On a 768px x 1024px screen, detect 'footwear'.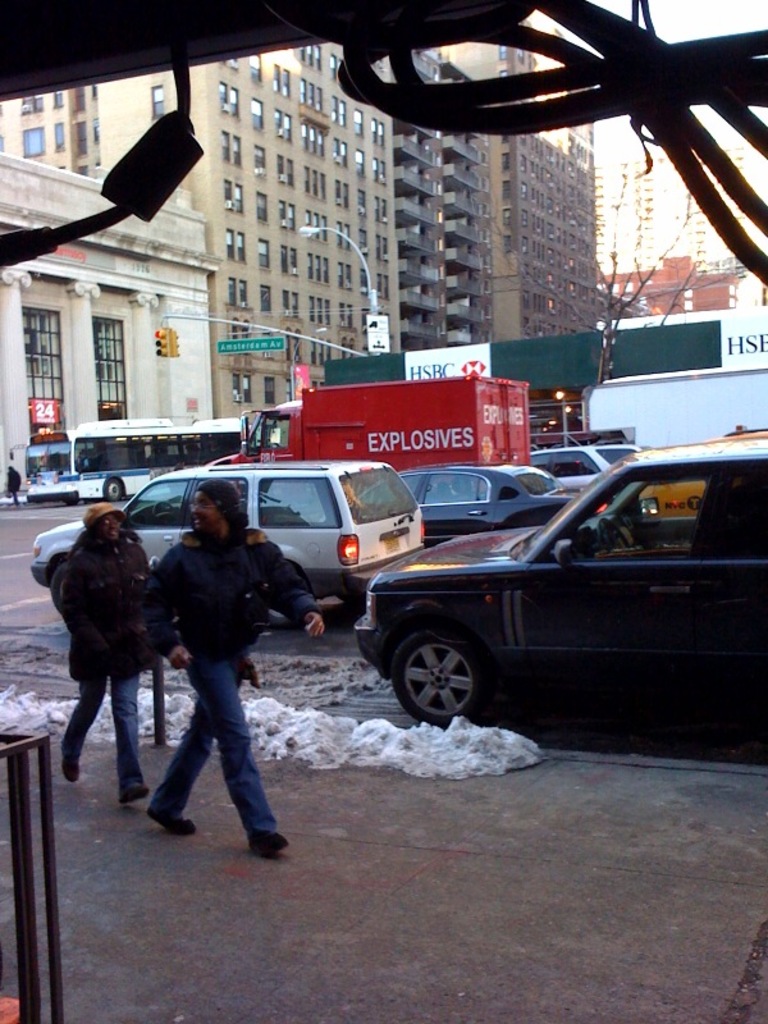
BBox(146, 803, 204, 838).
